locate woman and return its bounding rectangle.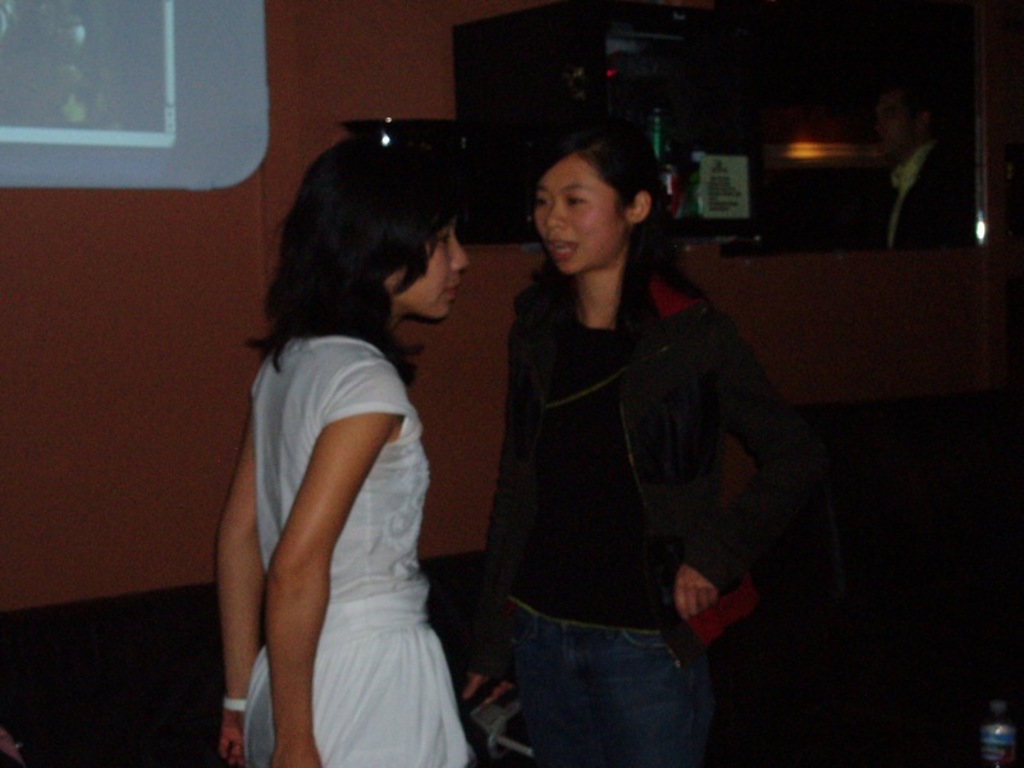
{"x1": 218, "y1": 123, "x2": 477, "y2": 767}.
